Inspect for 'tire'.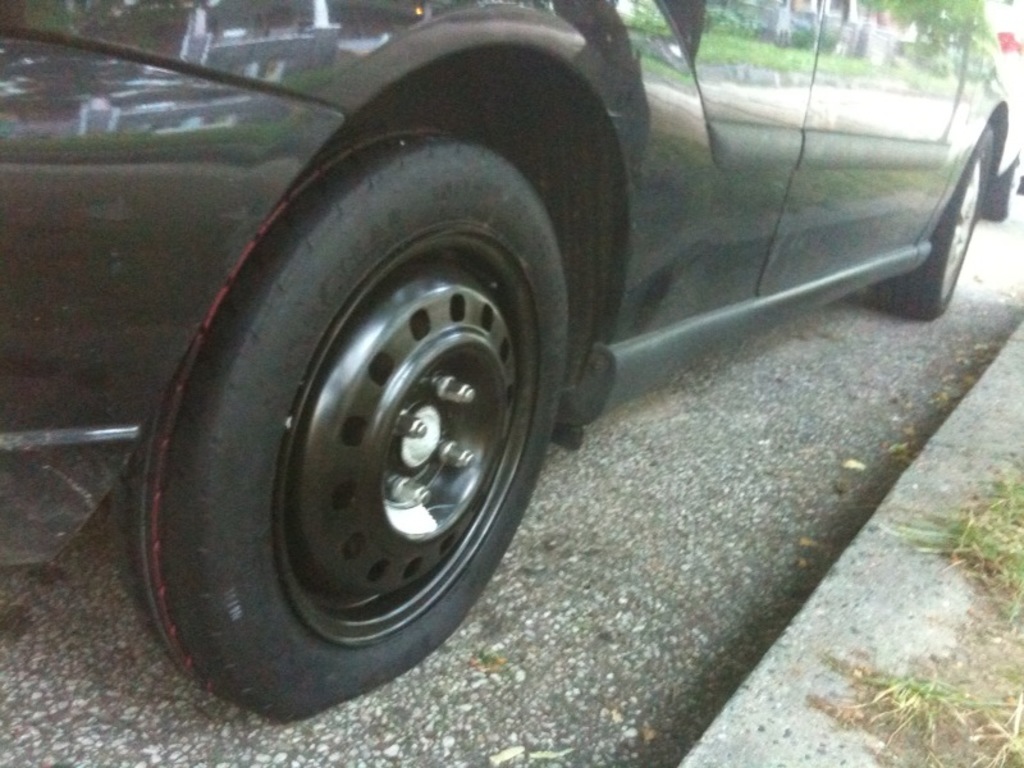
Inspection: 979, 155, 1019, 220.
